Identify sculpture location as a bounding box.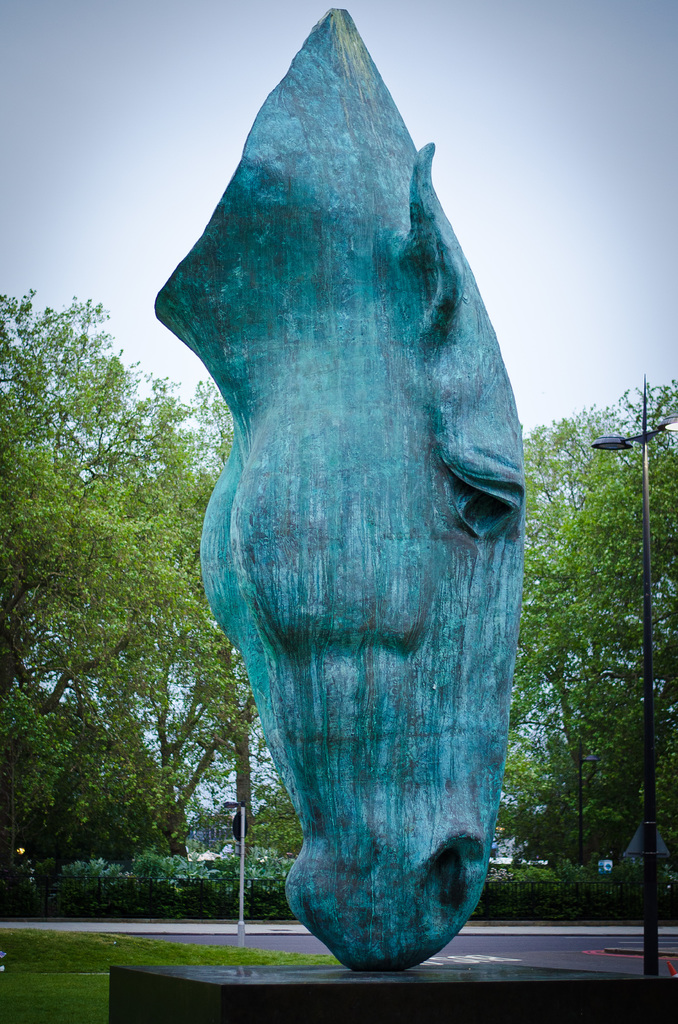
173, 12, 554, 940.
